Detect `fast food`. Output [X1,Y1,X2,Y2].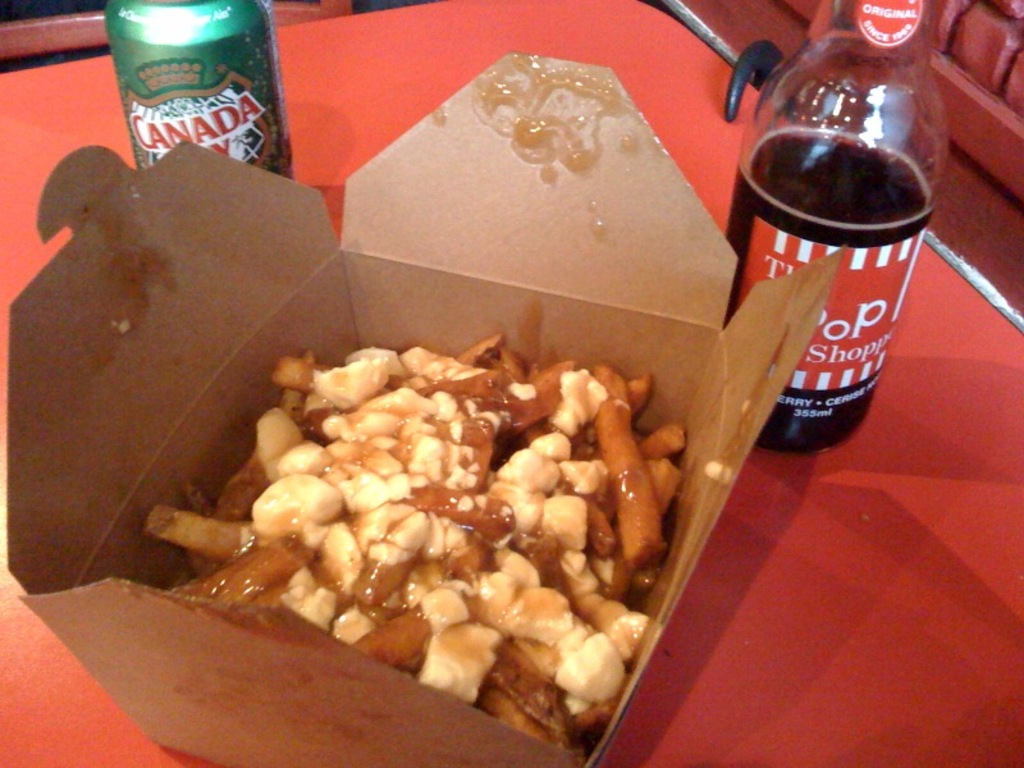
[137,320,678,746].
